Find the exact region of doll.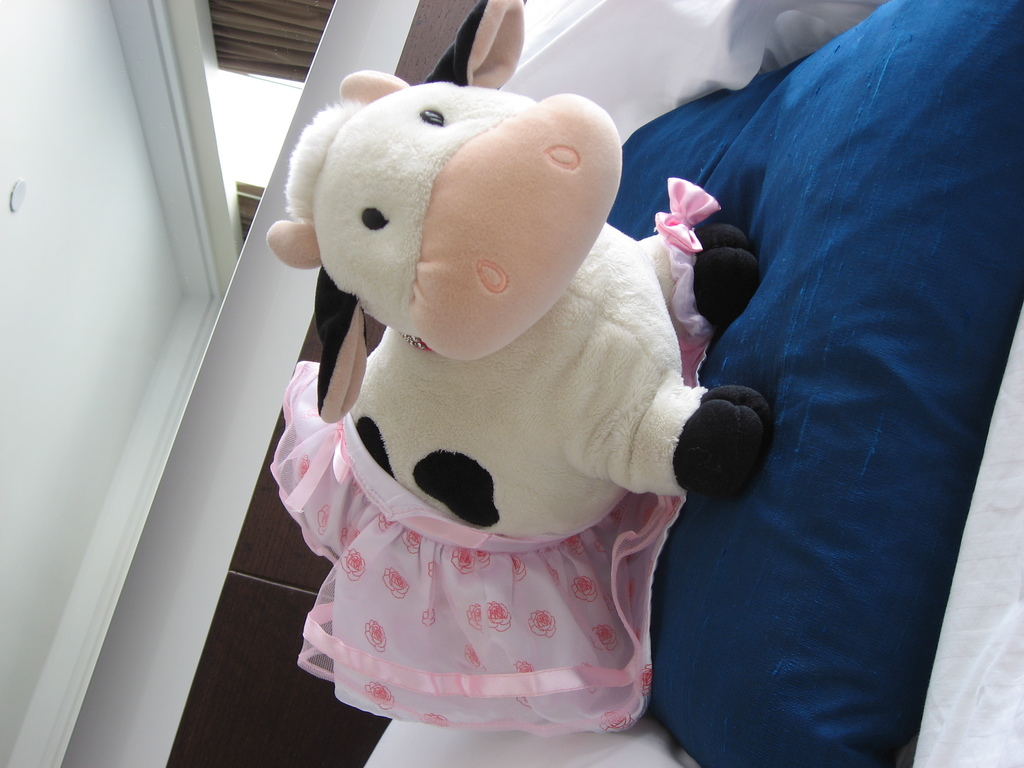
Exact region: 209:71:819:719.
